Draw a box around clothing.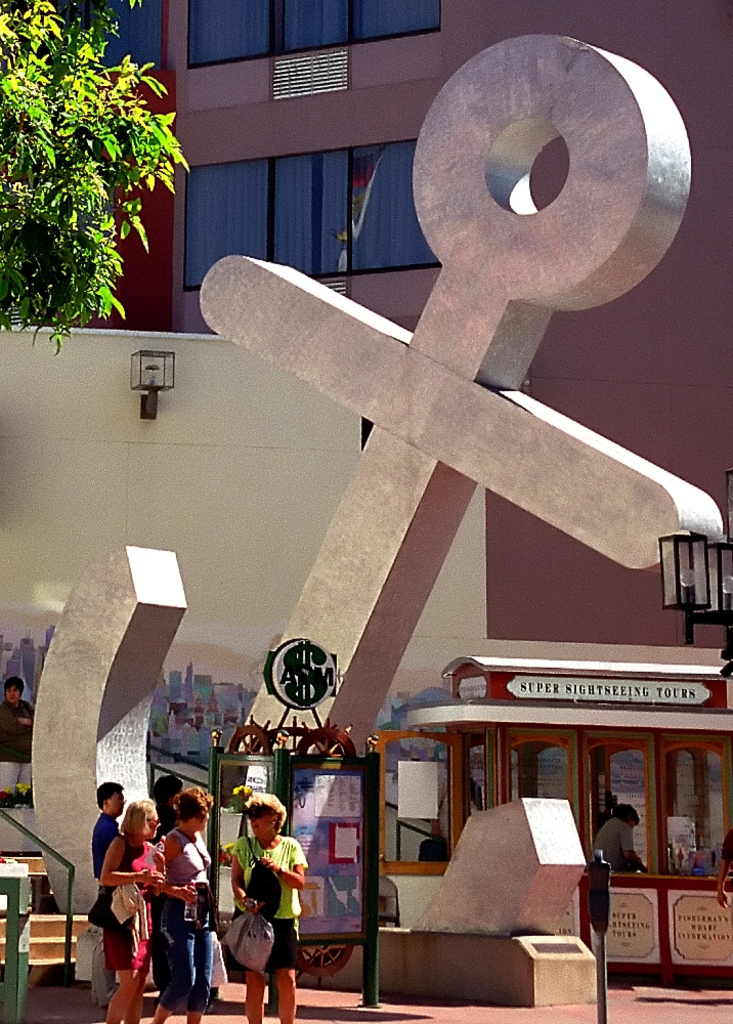
rect(89, 807, 126, 872).
